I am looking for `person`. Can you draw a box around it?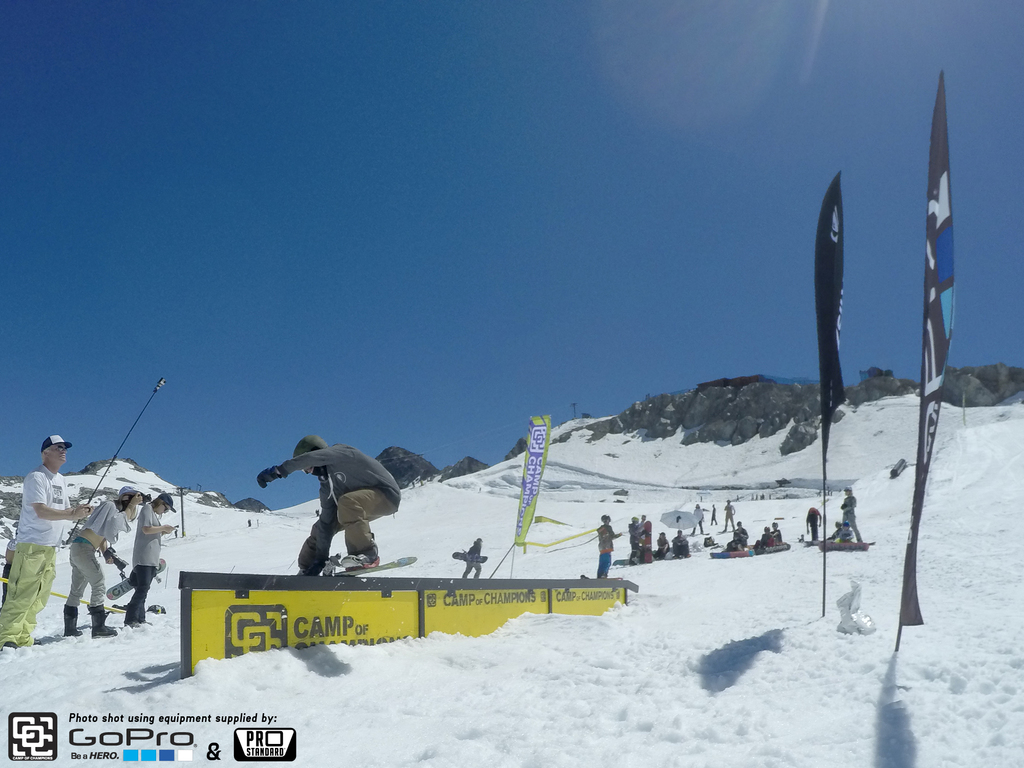
Sure, the bounding box is select_region(594, 512, 627, 579).
